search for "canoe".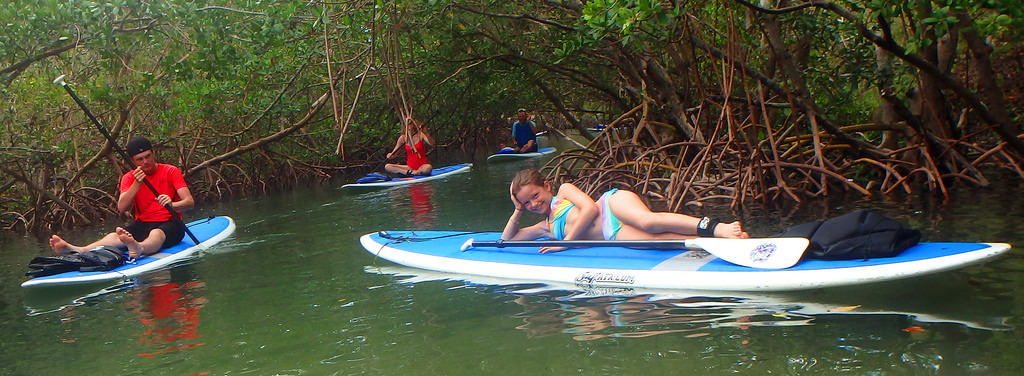
Found at bbox=(359, 195, 1002, 311).
